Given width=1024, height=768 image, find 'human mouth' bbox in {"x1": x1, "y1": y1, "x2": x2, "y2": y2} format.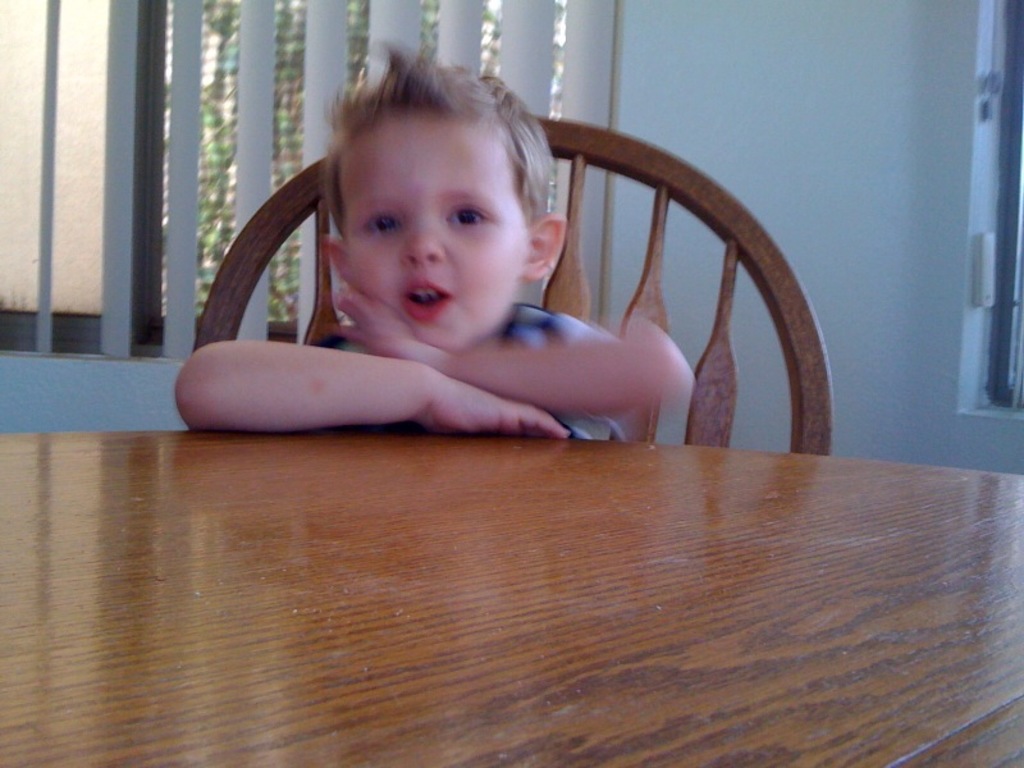
{"x1": 399, "y1": 280, "x2": 445, "y2": 319}.
